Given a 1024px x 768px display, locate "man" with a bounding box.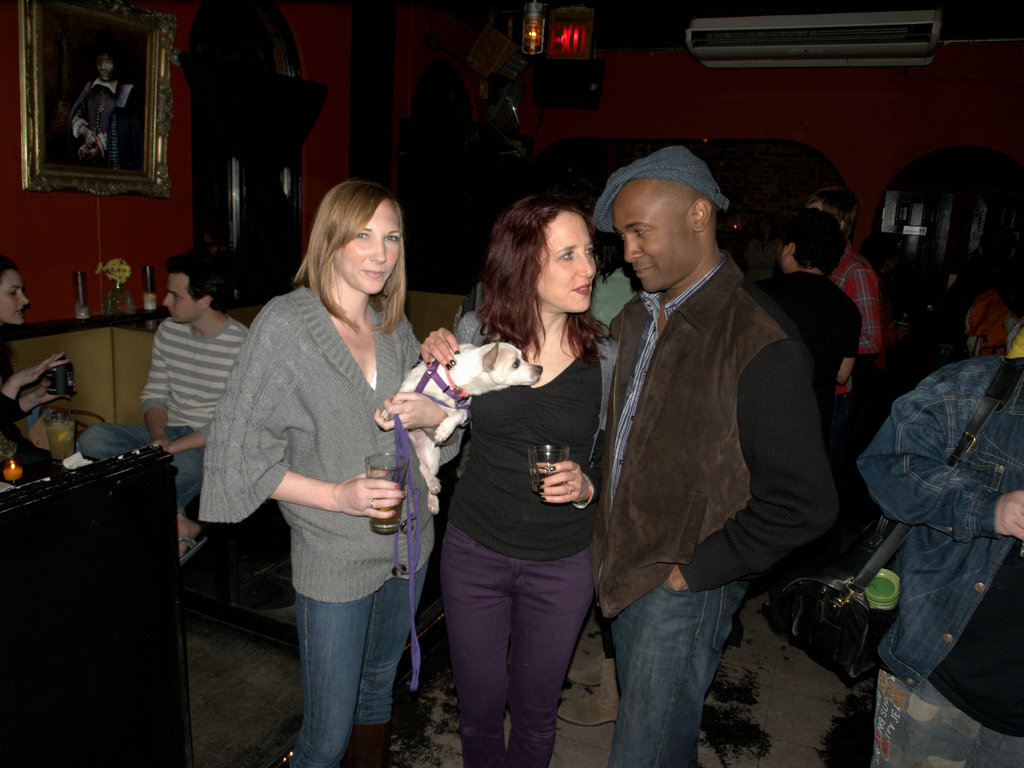
Located: bbox(588, 148, 839, 767).
